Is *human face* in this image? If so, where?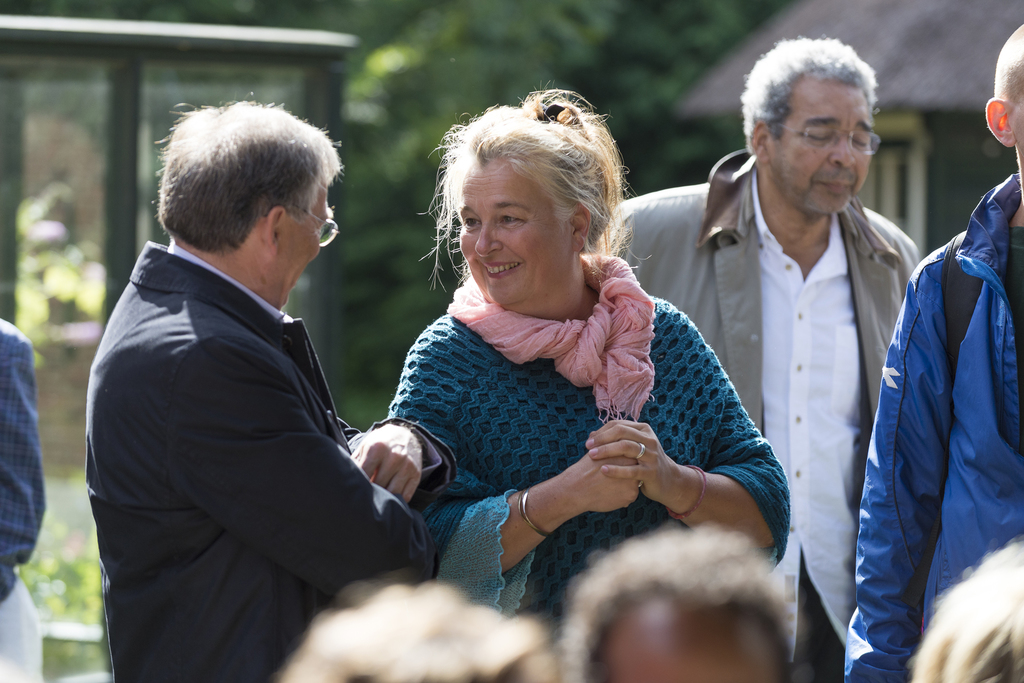
Yes, at select_region(771, 83, 874, 214).
